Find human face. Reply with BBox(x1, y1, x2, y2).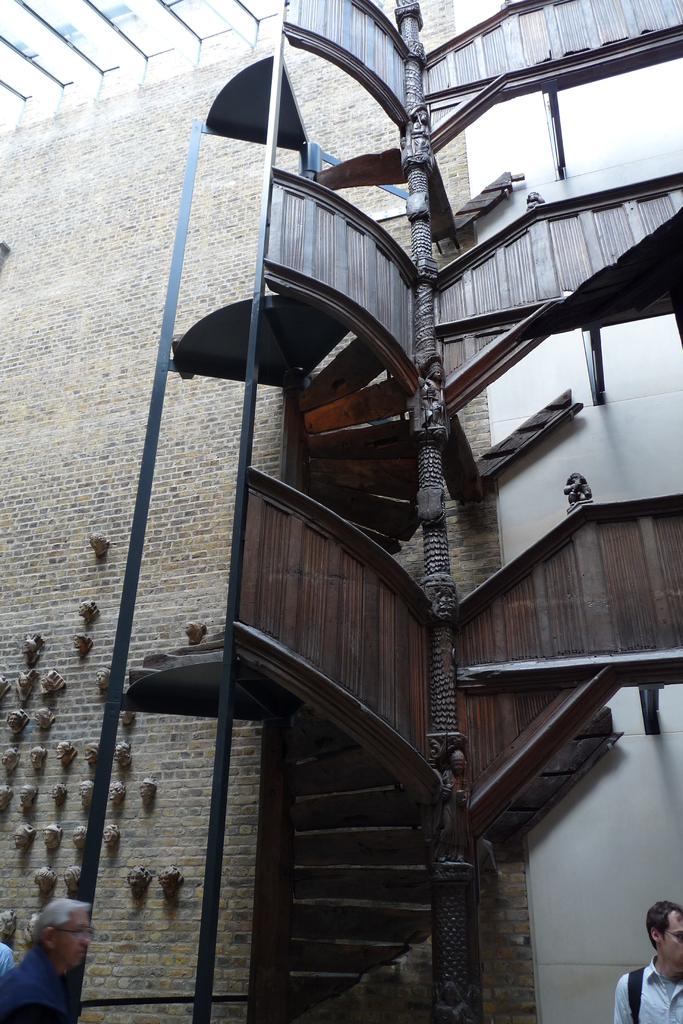
BBox(52, 911, 87, 963).
